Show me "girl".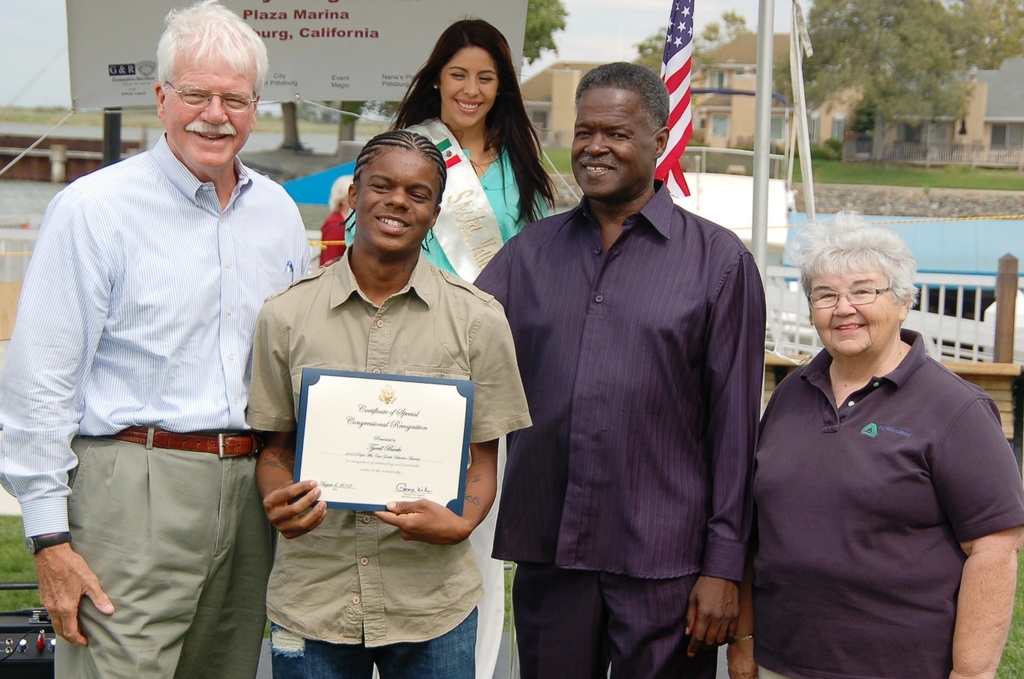
"girl" is here: bbox=(342, 13, 559, 678).
